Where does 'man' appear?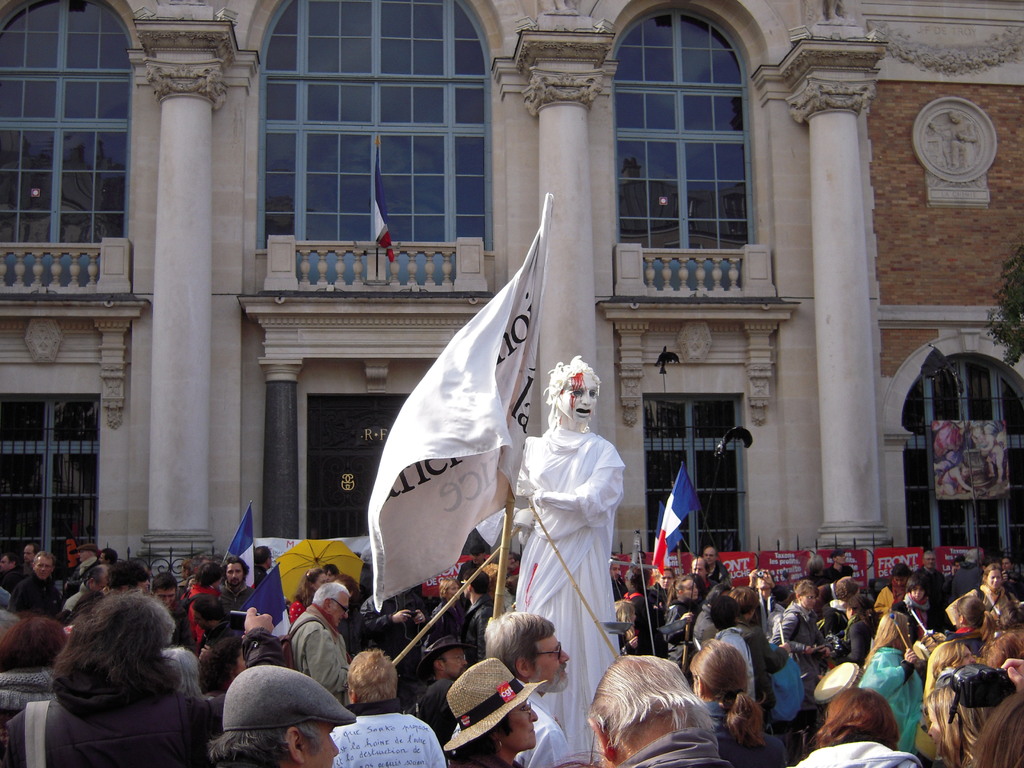
Appears at <box>333,652,444,767</box>.
